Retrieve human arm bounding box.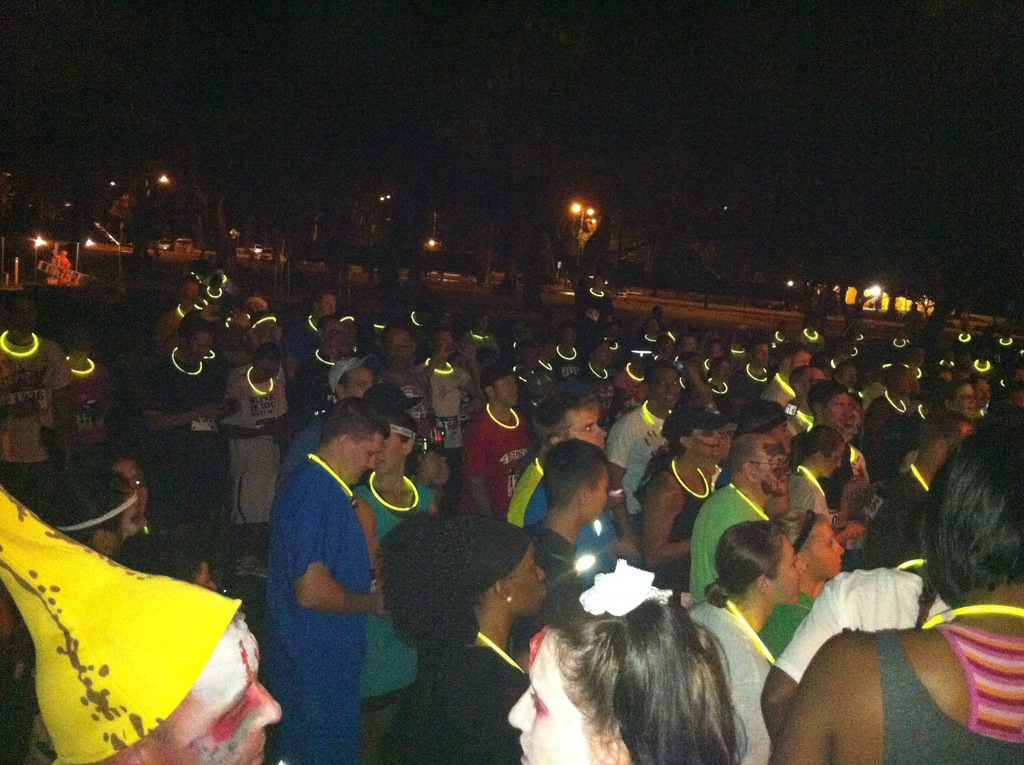
Bounding box: 632, 483, 693, 570.
